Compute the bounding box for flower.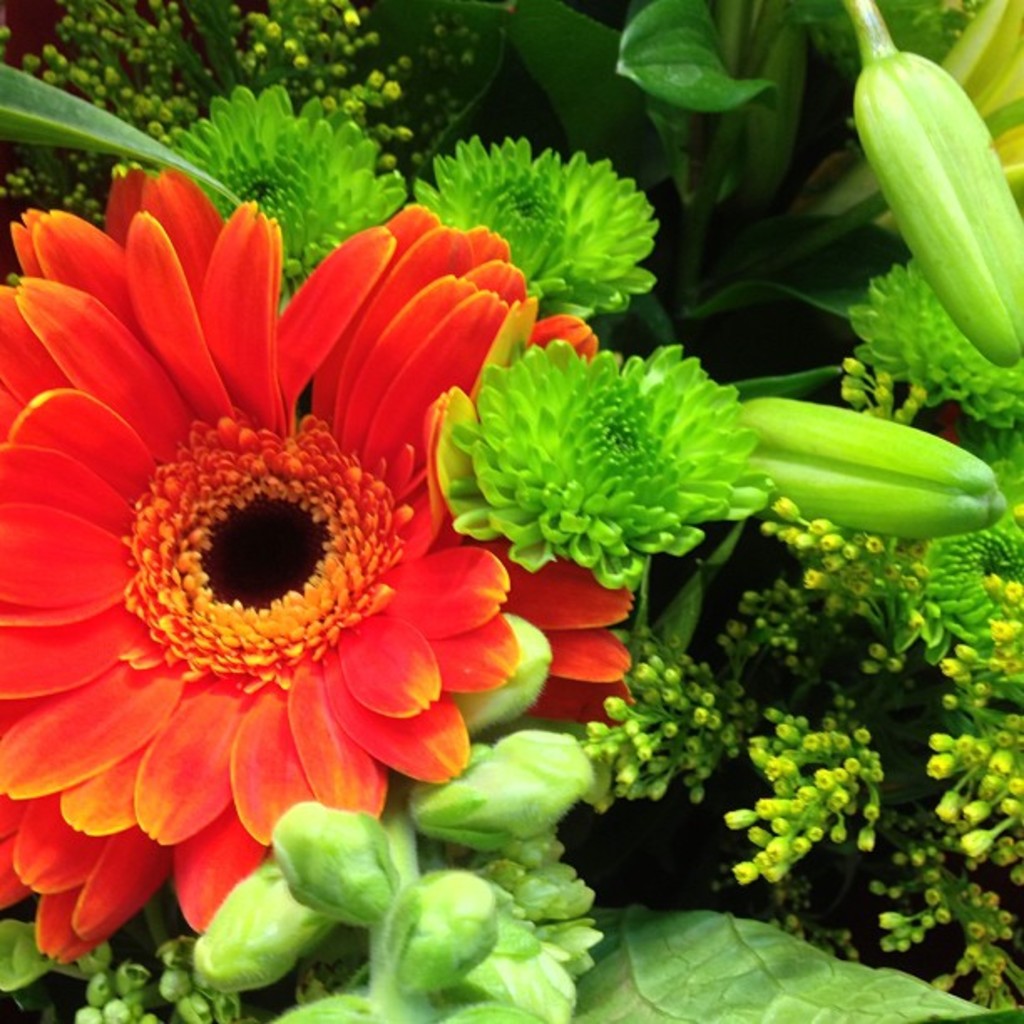
<box>15,166,621,984</box>.
